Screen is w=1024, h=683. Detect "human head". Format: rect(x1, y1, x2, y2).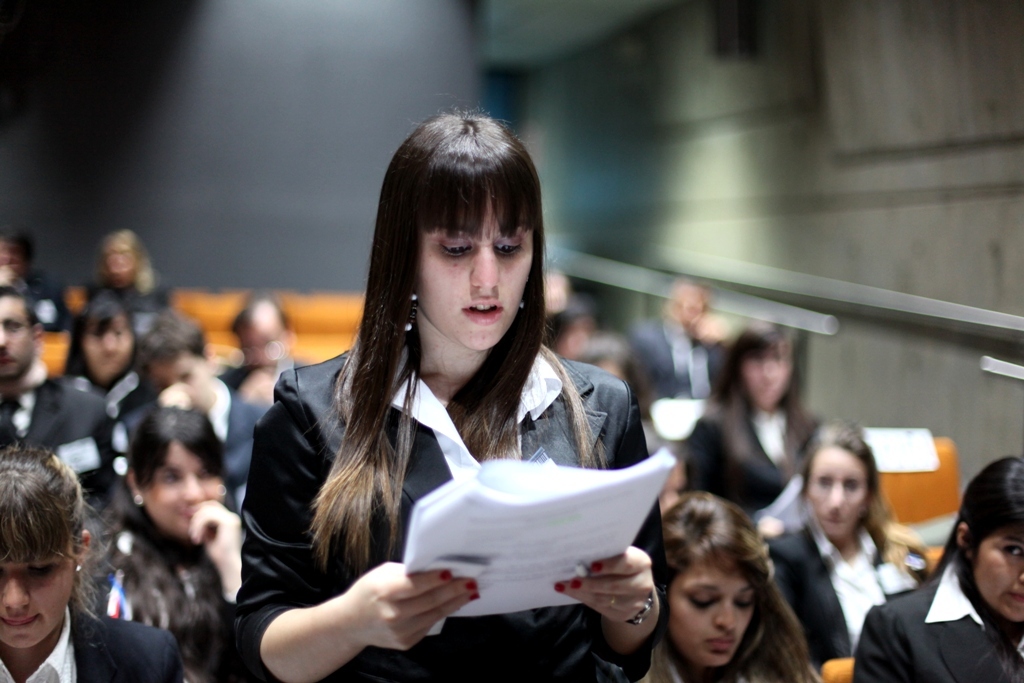
rect(952, 457, 1023, 631).
